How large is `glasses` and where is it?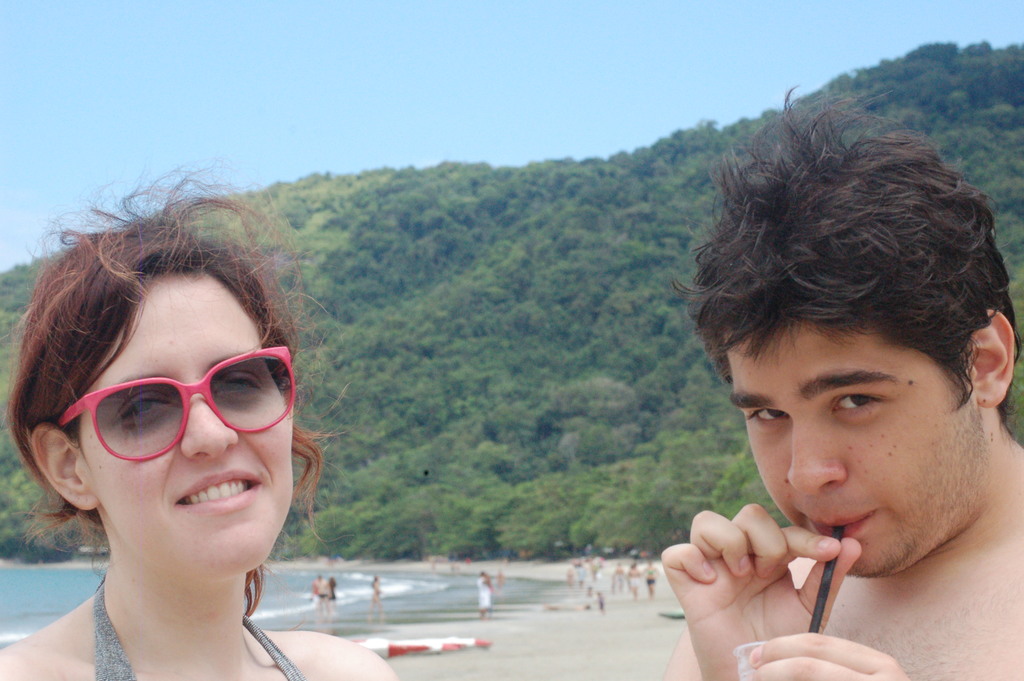
Bounding box: left=50, top=341, right=298, bottom=470.
